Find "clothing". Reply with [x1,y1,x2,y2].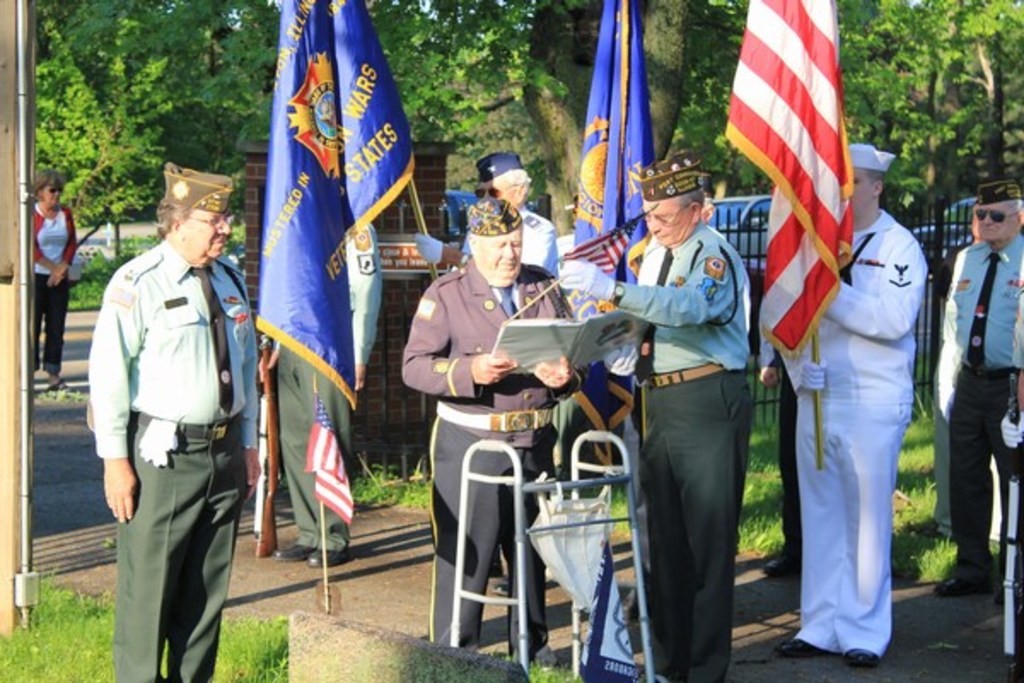
[398,256,580,664].
